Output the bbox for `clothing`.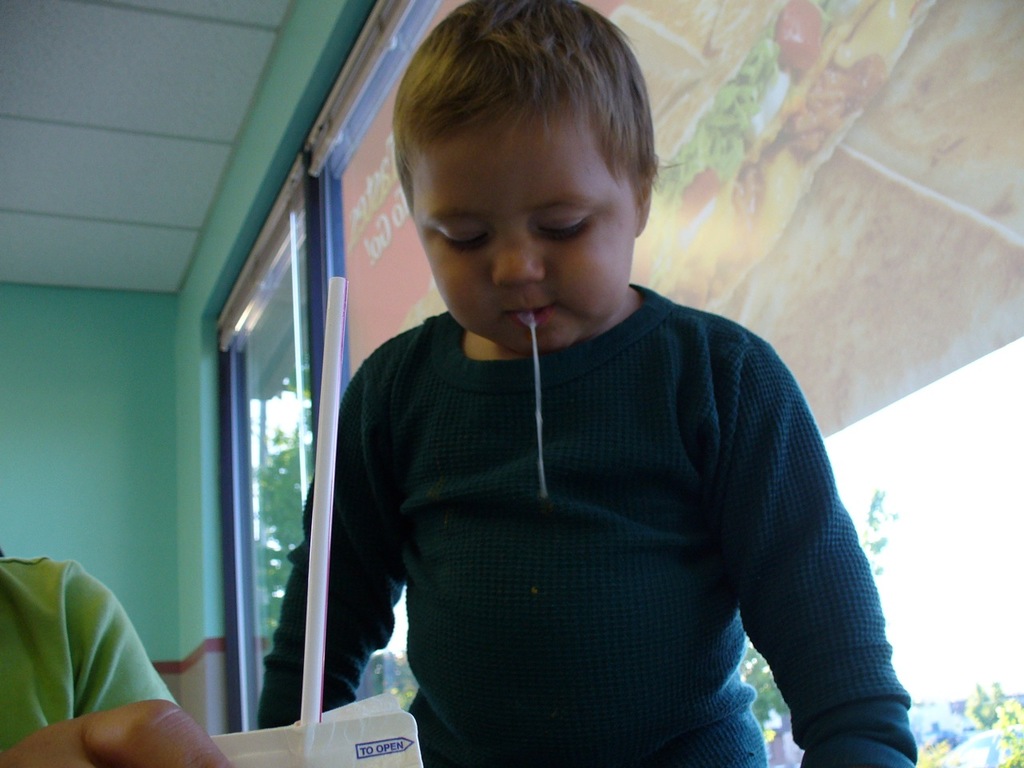
bbox=(216, 109, 911, 737).
